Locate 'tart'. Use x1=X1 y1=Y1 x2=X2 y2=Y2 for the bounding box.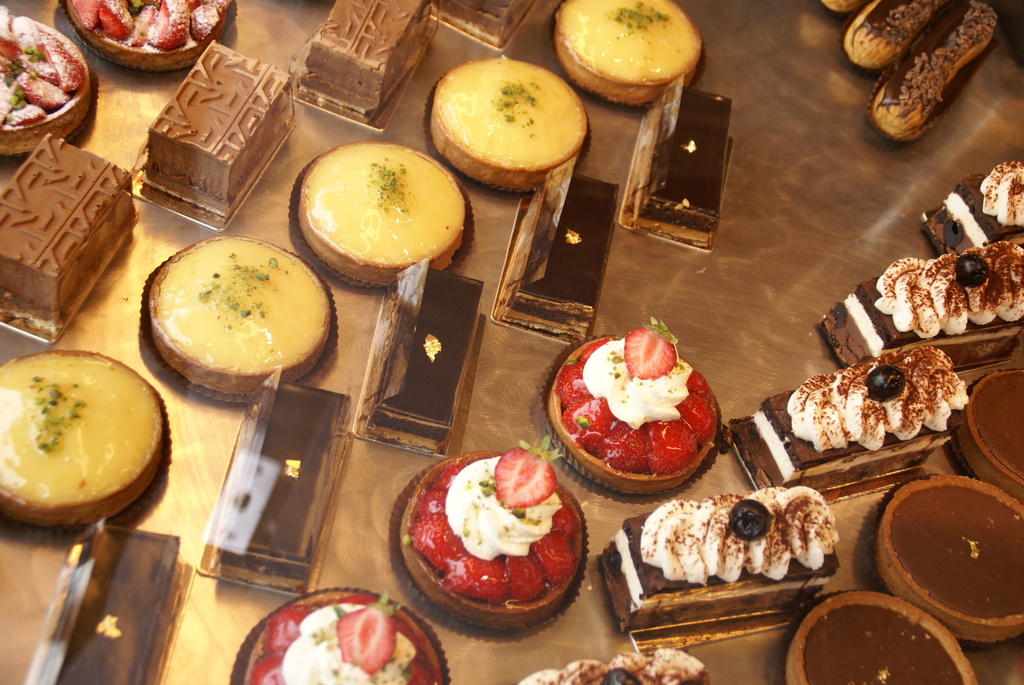
x1=863 y1=2 x2=1000 y2=138.
